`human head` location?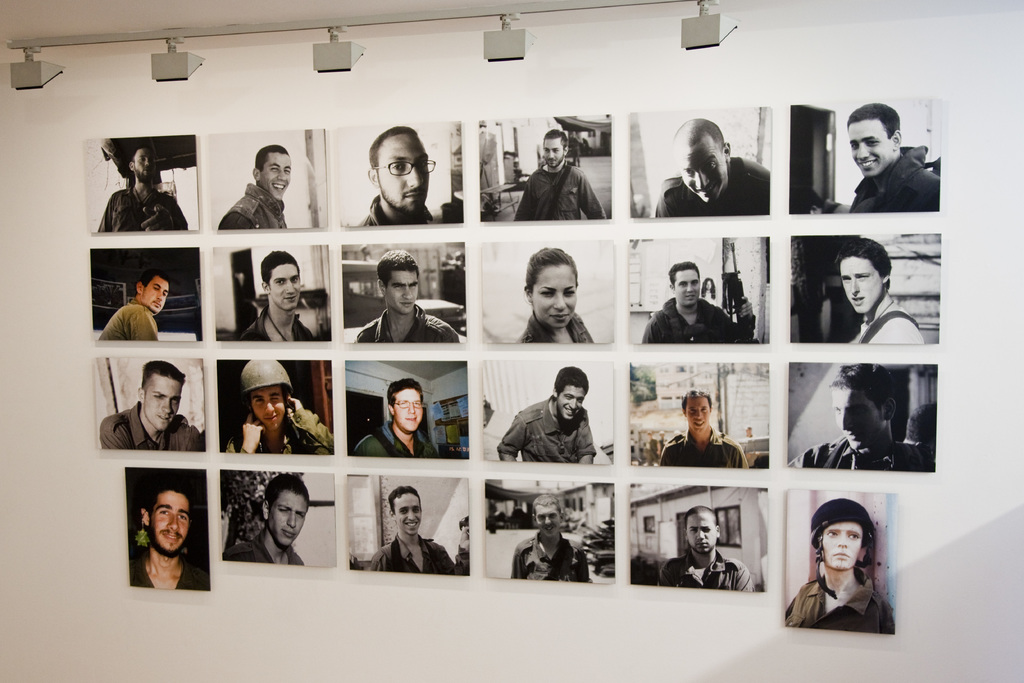
left=541, top=128, right=568, bottom=168
